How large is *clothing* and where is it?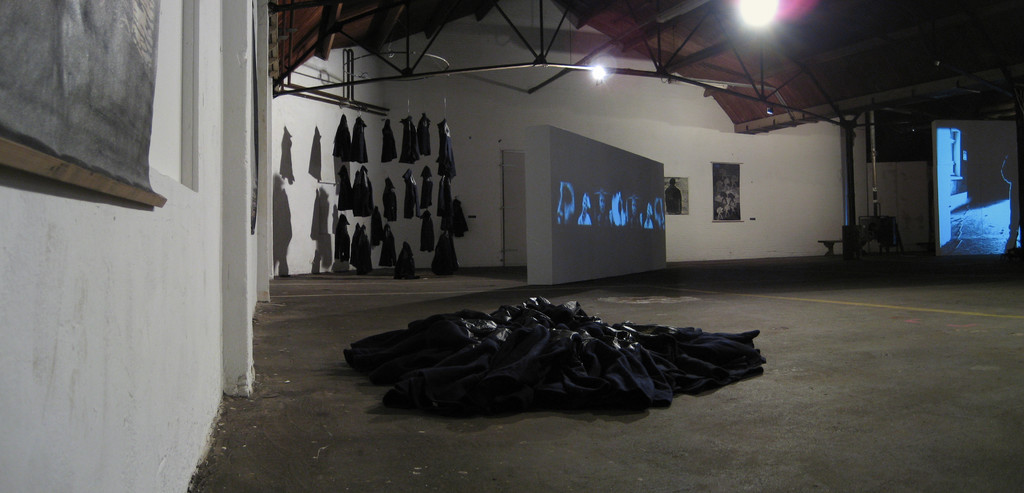
Bounding box: [337,164,355,213].
